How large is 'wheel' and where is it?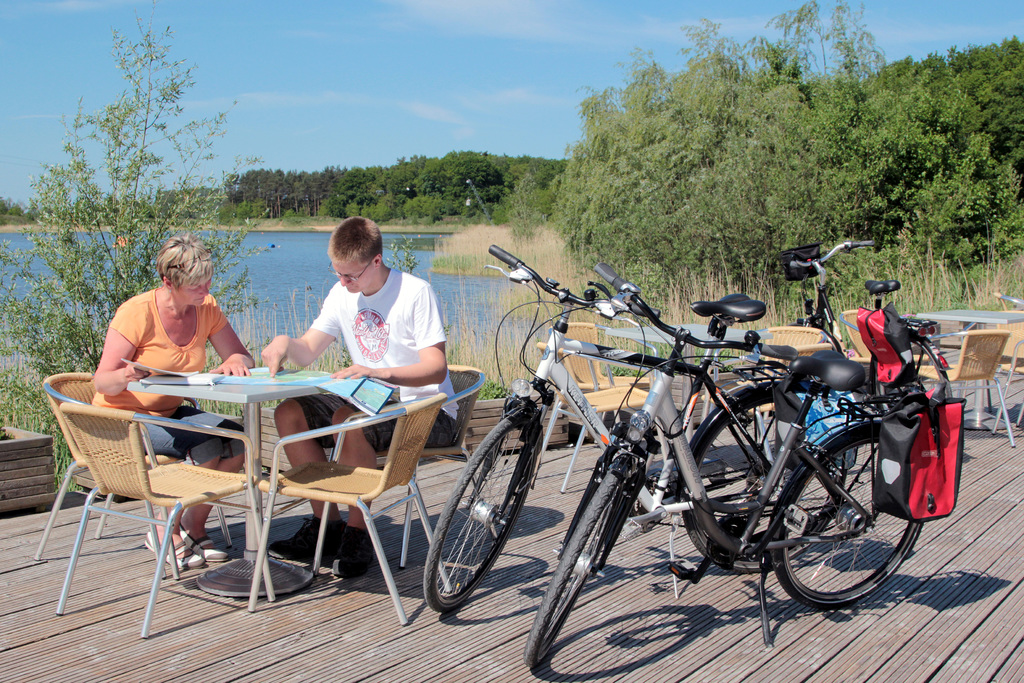
Bounding box: 874/340/953/416.
